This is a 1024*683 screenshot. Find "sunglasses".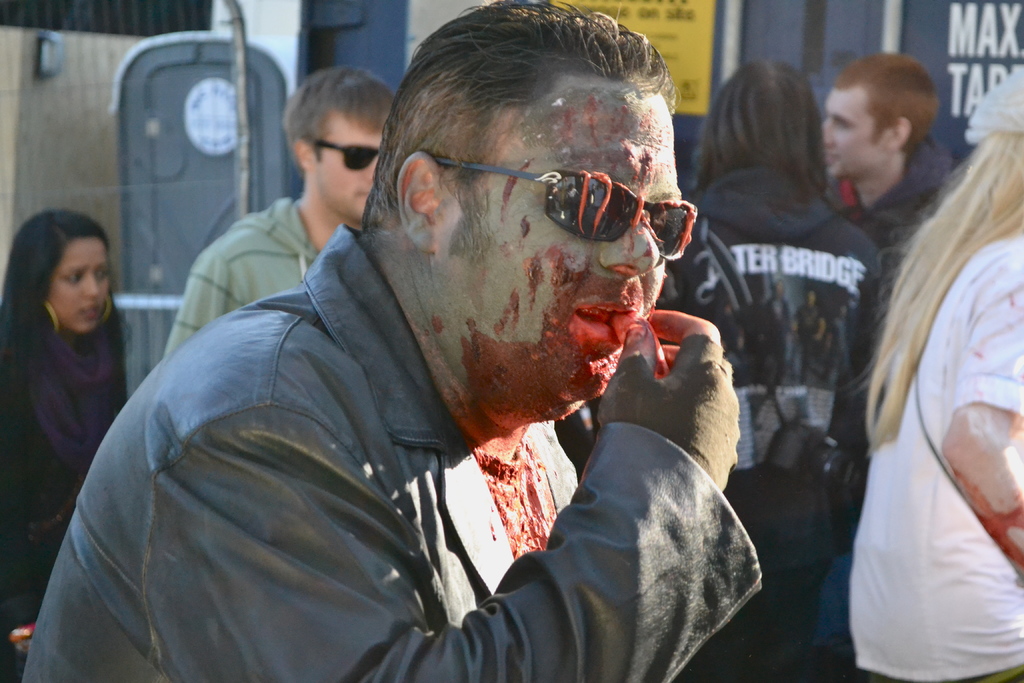
Bounding box: box=[320, 142, 379, 174].
